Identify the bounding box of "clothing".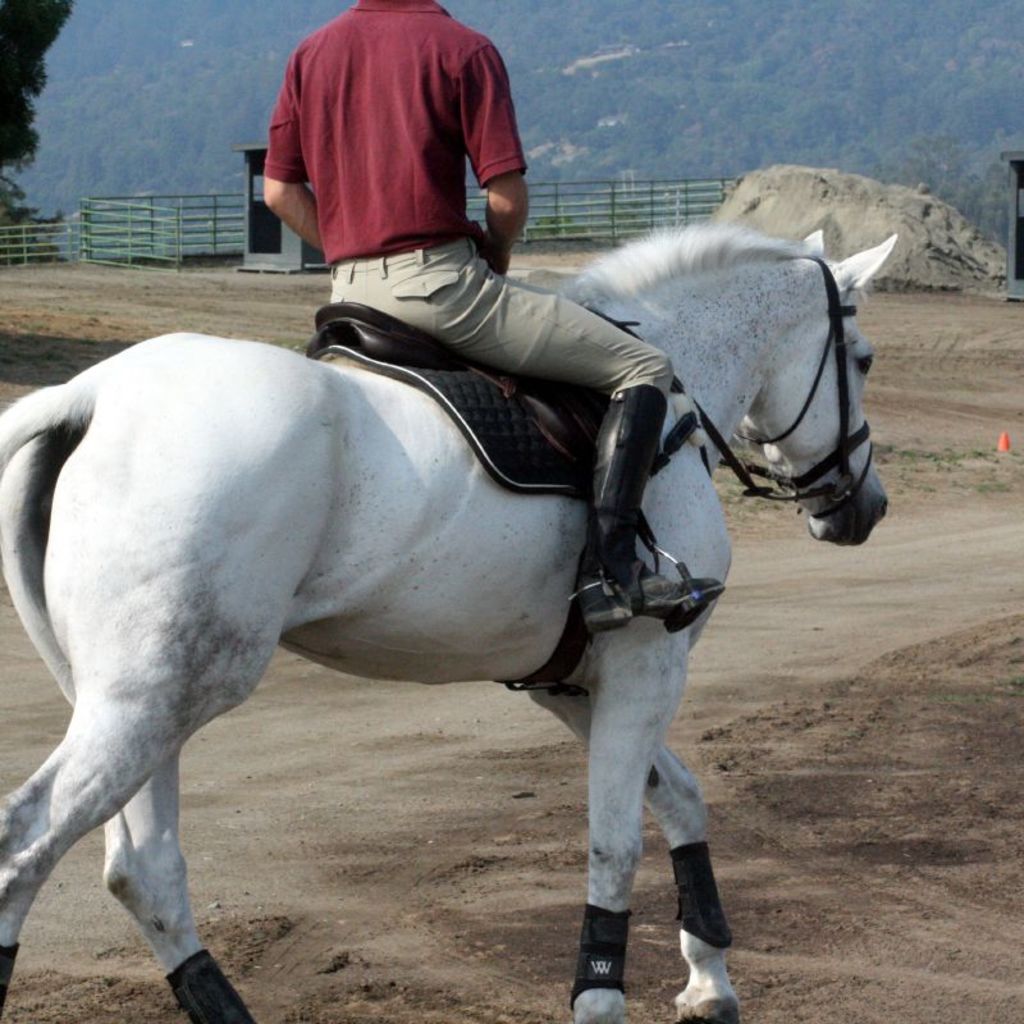
(260,0,677,403).
